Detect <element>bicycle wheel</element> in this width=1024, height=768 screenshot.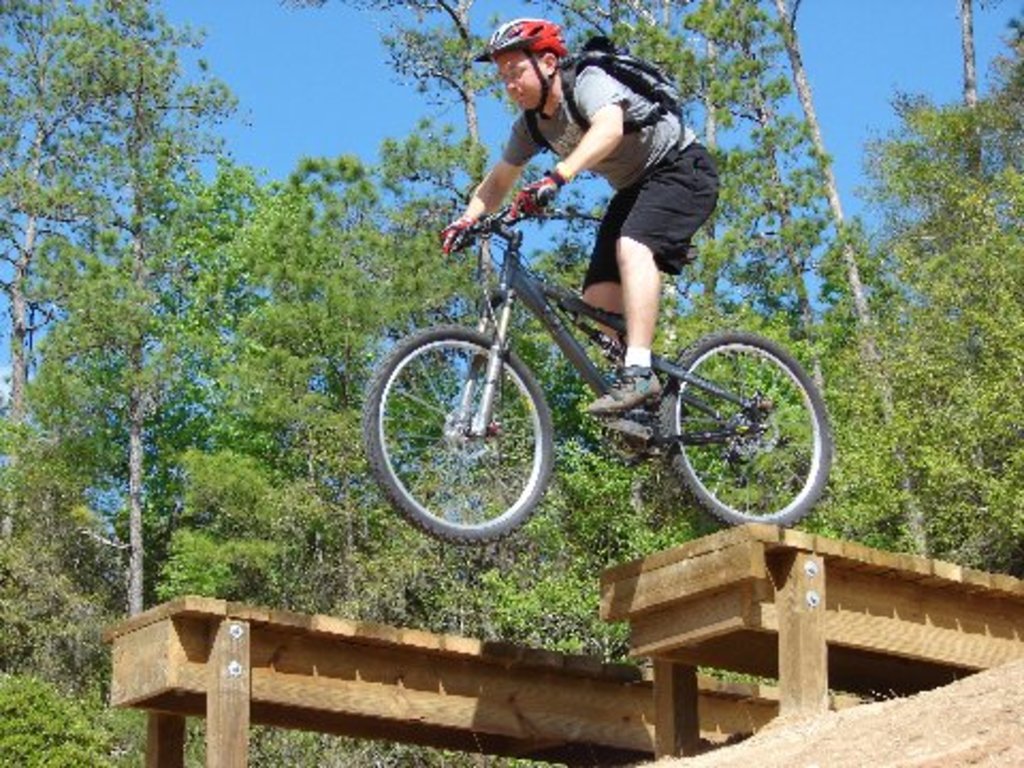
Detection: 361,322,557,544.
